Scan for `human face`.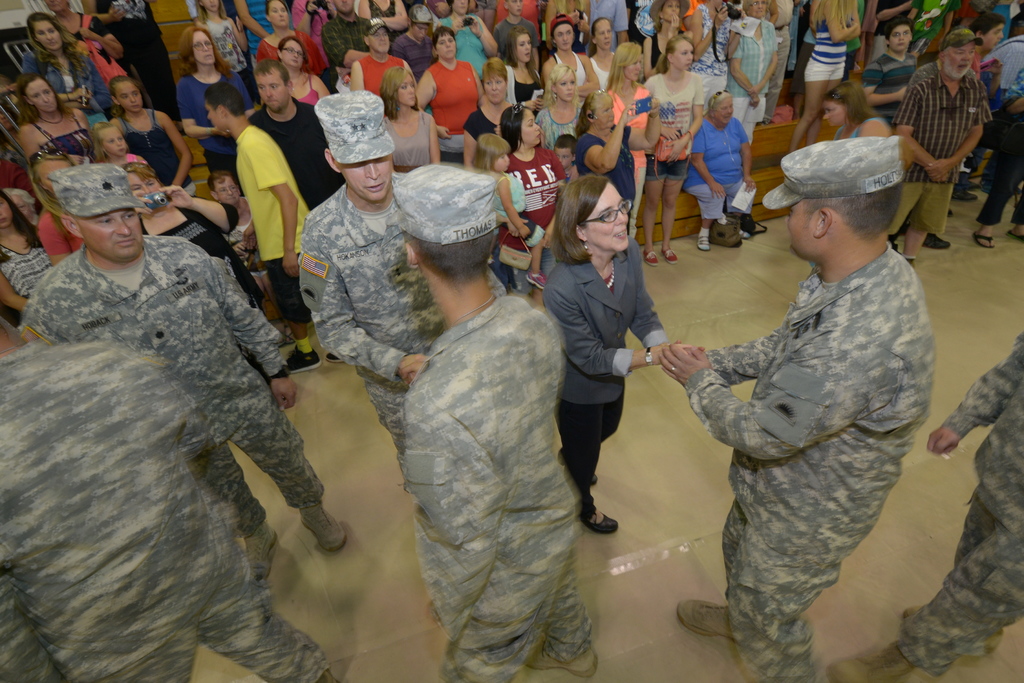
Scan result: [left=396, top=69, right=417, bottom=110].
